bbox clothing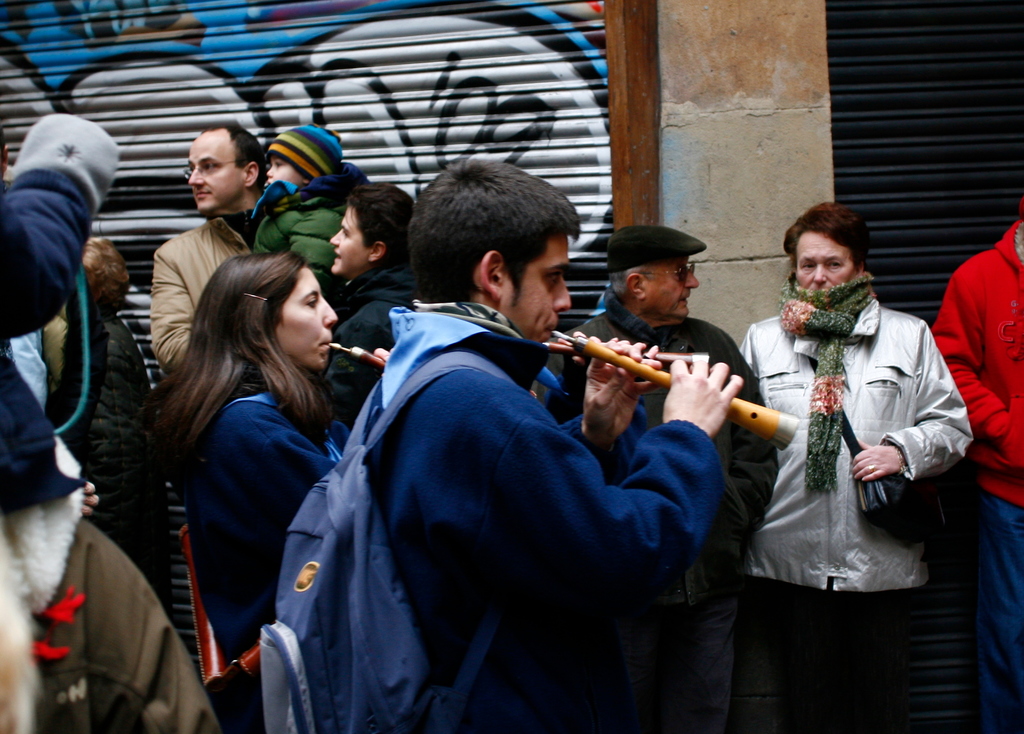
<bbox>759, 585, 928, 728</bbox>
